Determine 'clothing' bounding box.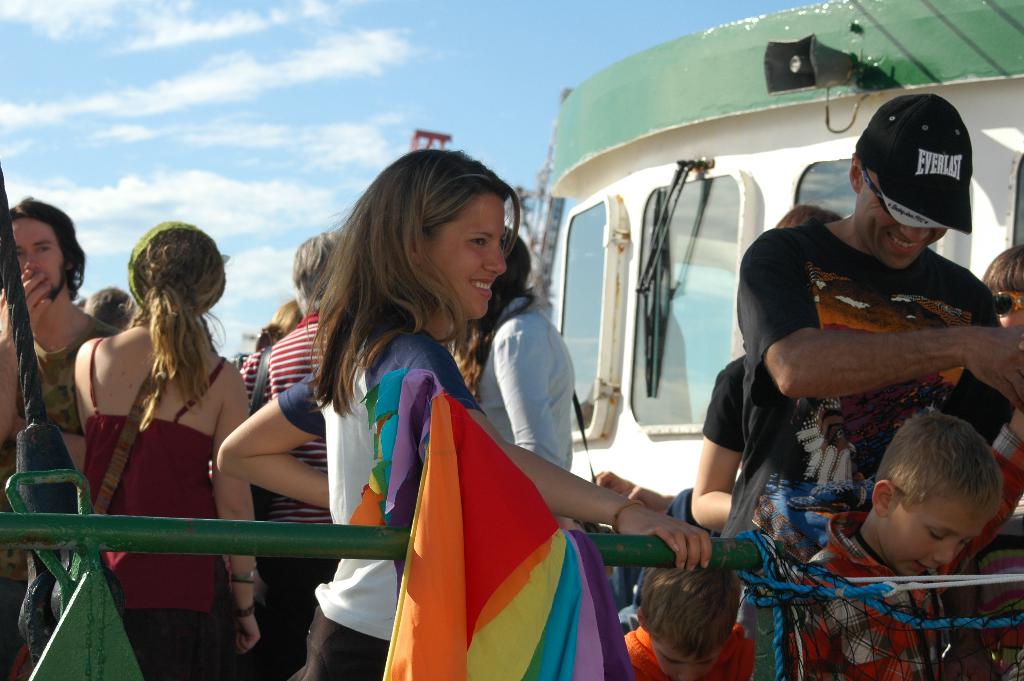
Determined: [804, 514, 957, 680].
